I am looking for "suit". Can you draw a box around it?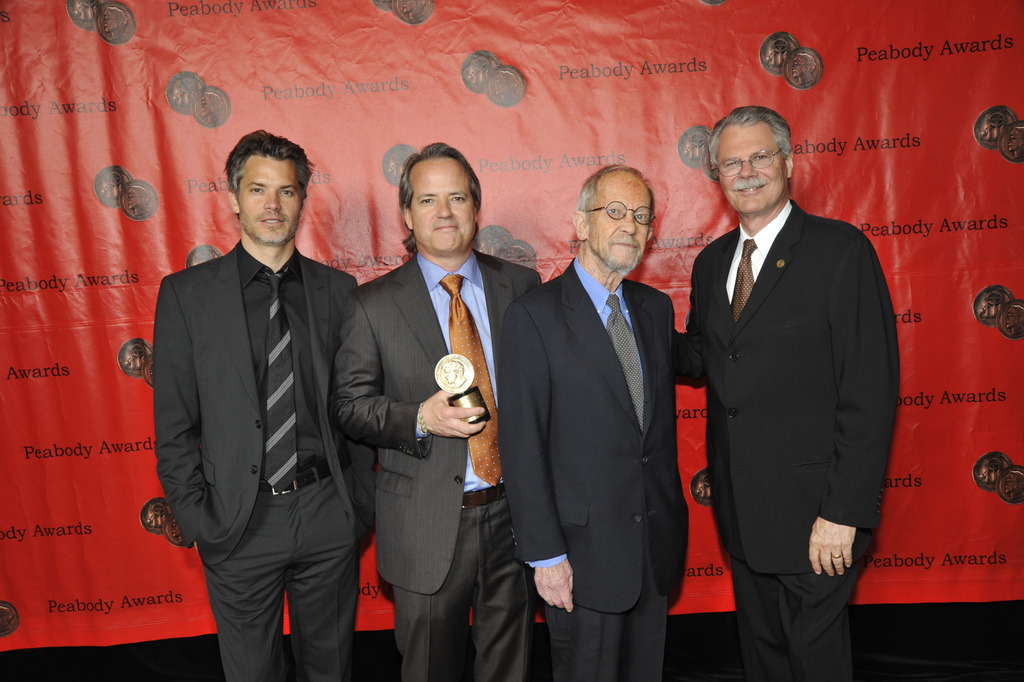
Sure, the bounding box is <box>150,237,358,681</box>.
